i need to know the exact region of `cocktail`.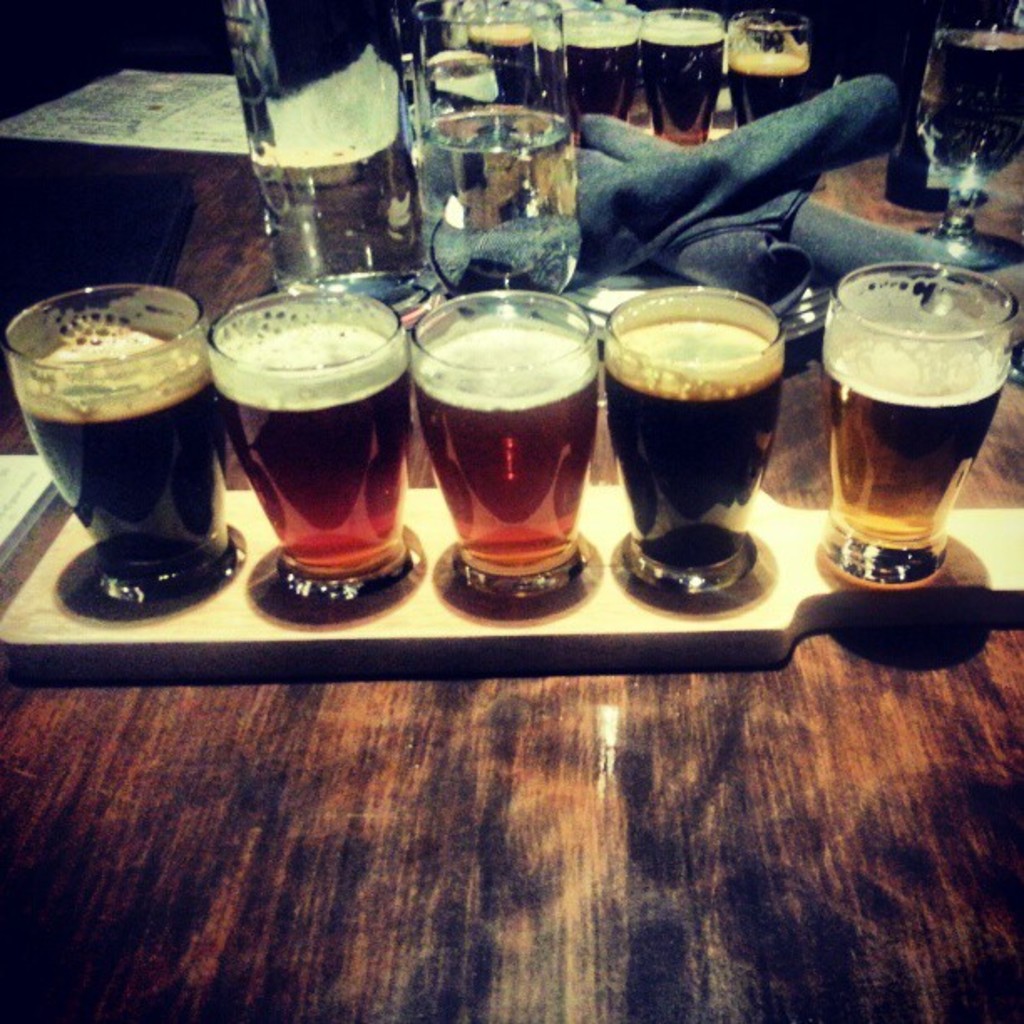
Region: box=[719, 8, 817, 131].
